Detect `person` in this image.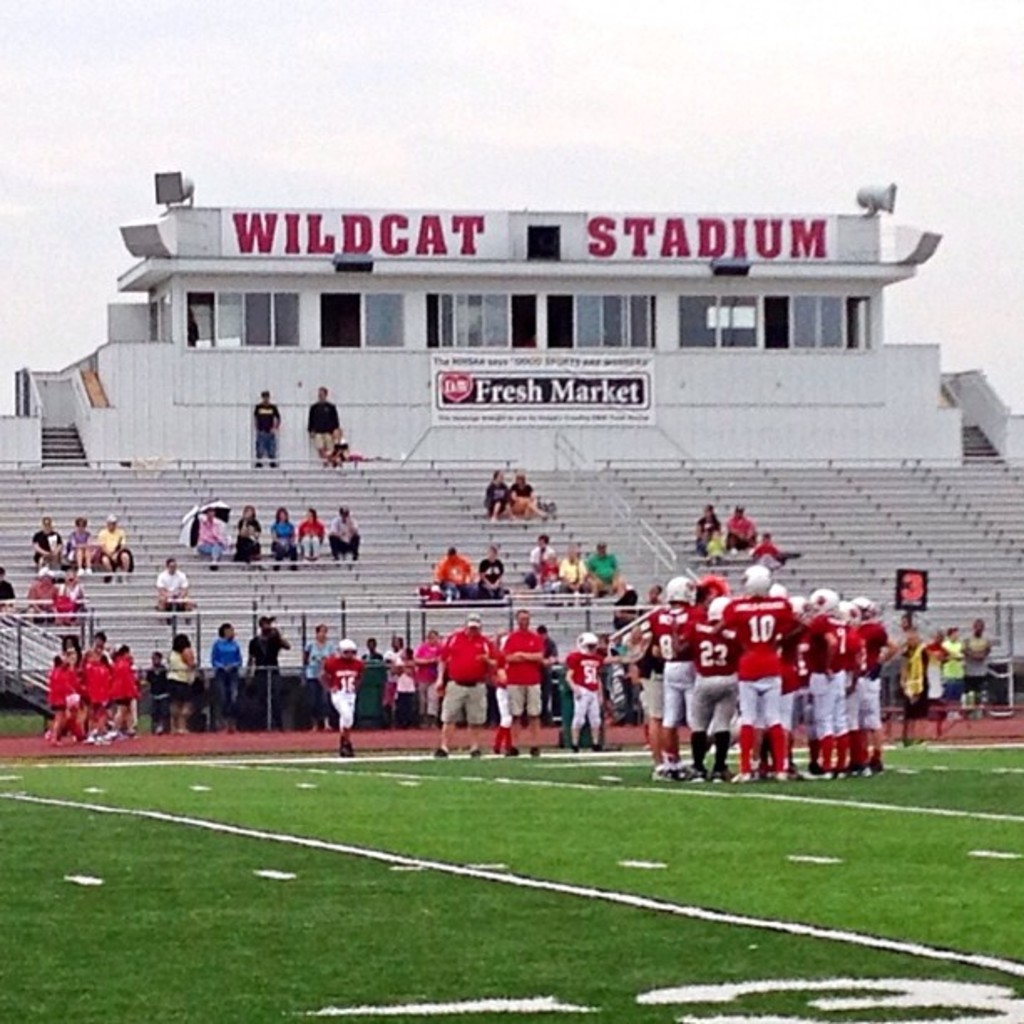
Detection: bbox=[254, 390, 281, 474].
